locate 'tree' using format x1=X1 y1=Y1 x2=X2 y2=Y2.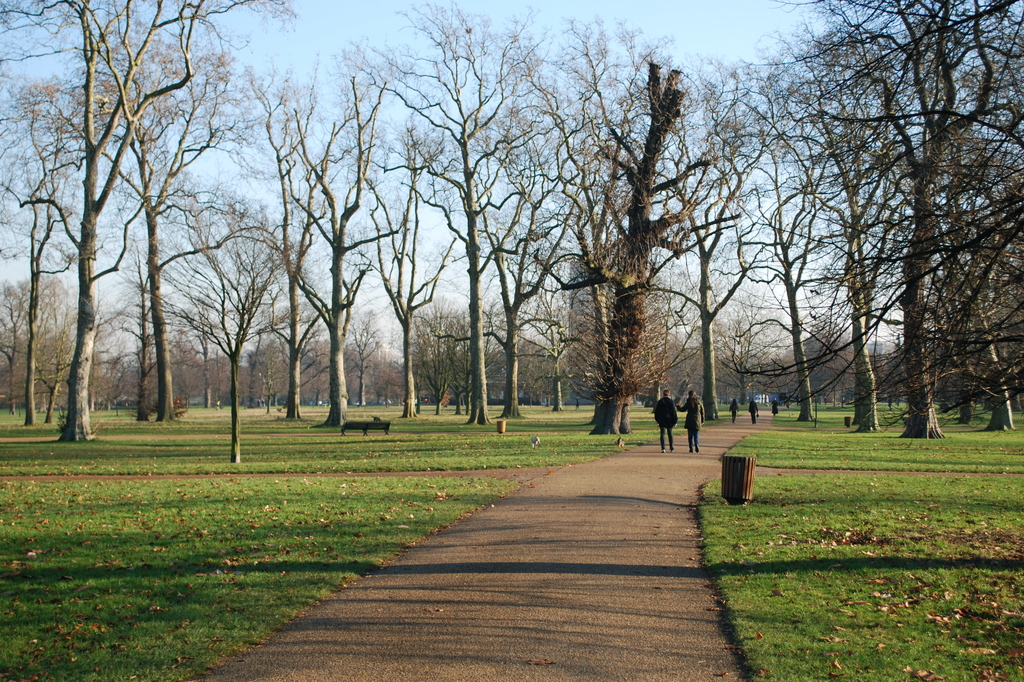
x1=689 y1=87 x2=858 y2=447.
